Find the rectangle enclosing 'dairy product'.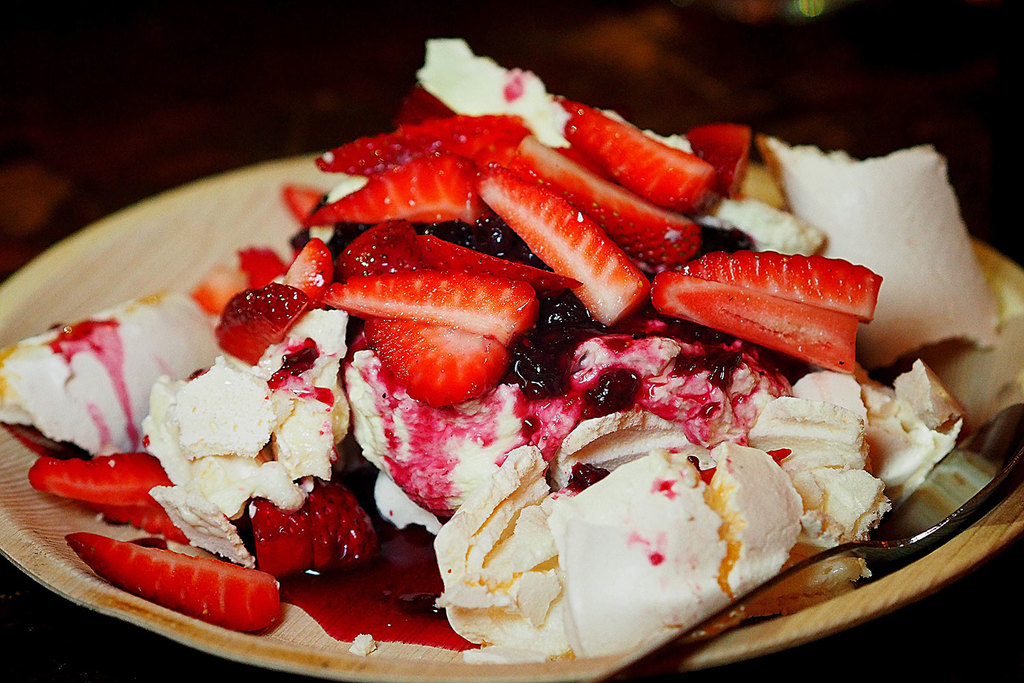
left=740, top=373, right=861, bottom=458.
